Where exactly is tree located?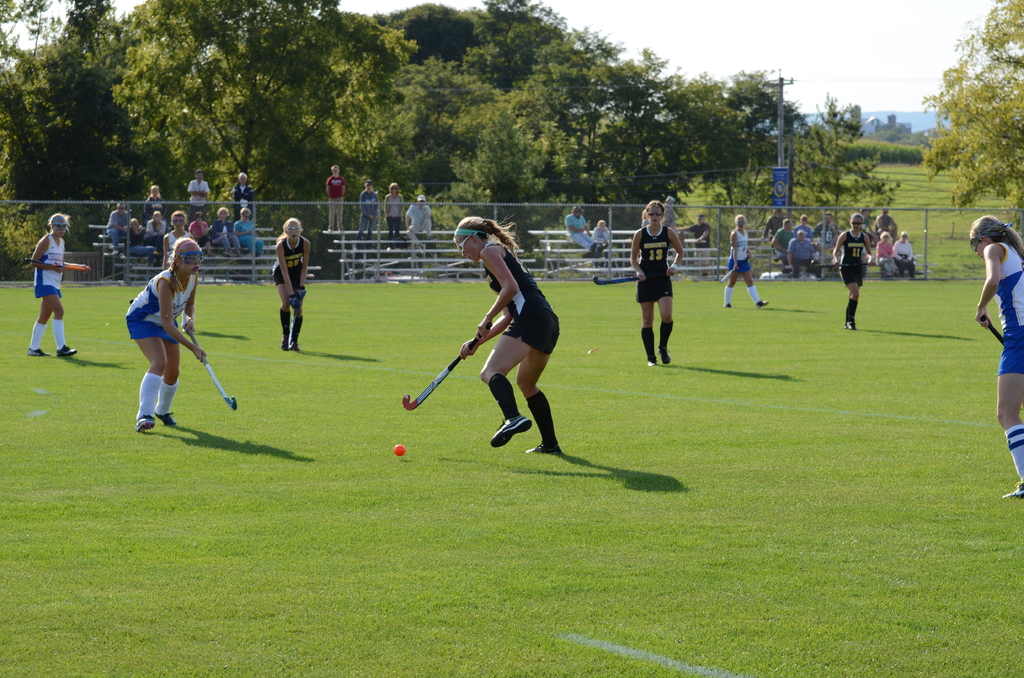
Its bounding box is (789, 88, 899, 234).
